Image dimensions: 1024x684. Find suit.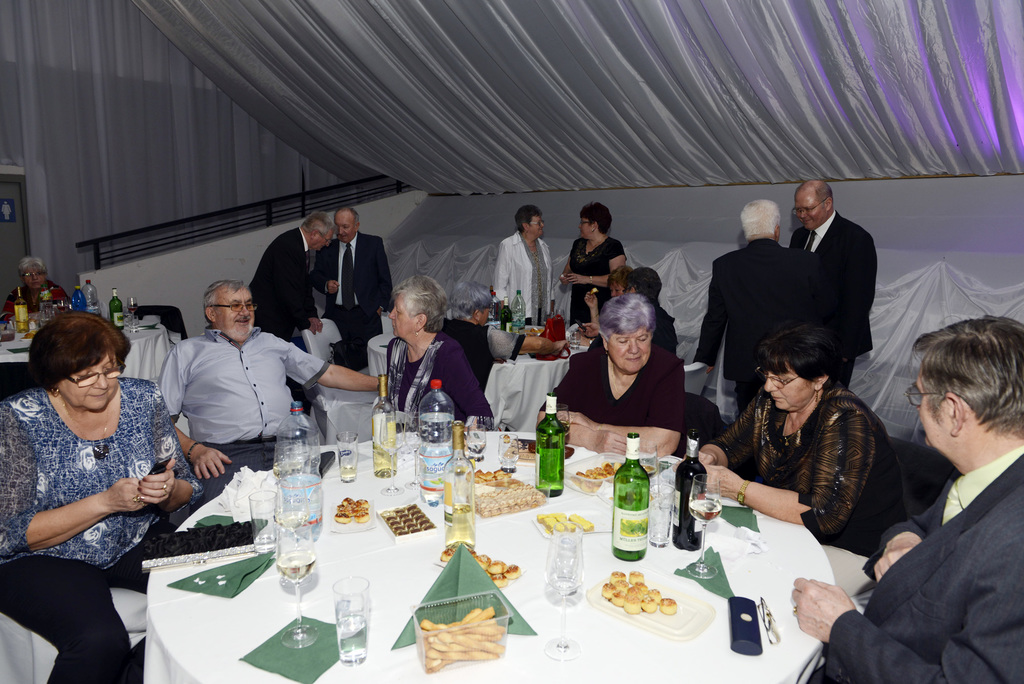
l=795, t=442, r=1023, b=683.
